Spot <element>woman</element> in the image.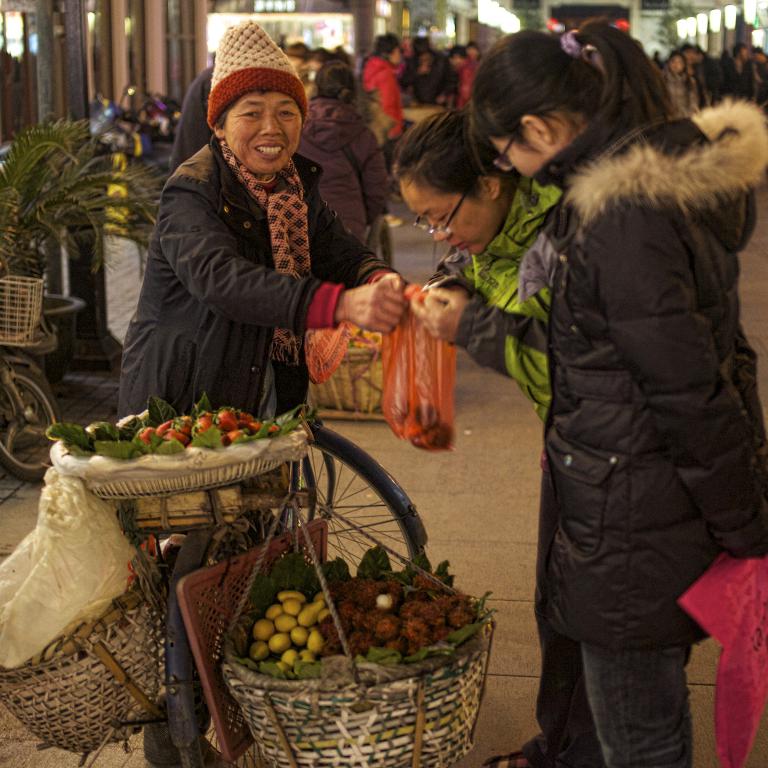
<element>woman</element> found at 294/57/401/272.
